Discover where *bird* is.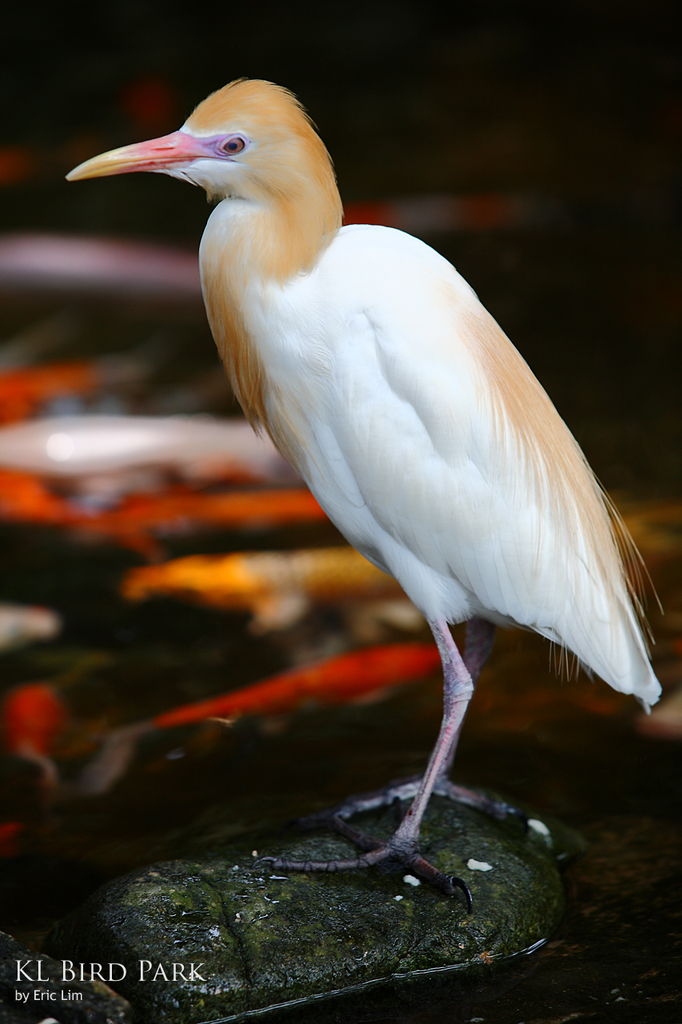
Discovered at (x1=63, y1=75, x2=676, y2=906).
